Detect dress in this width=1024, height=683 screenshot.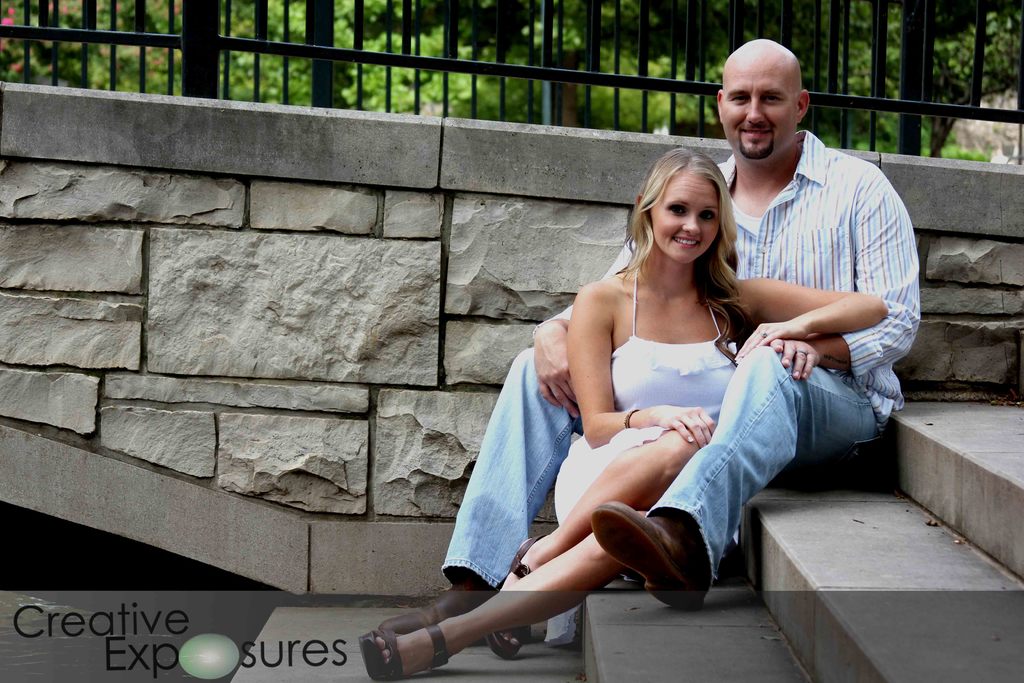
Detection: (554,270,739,529).
